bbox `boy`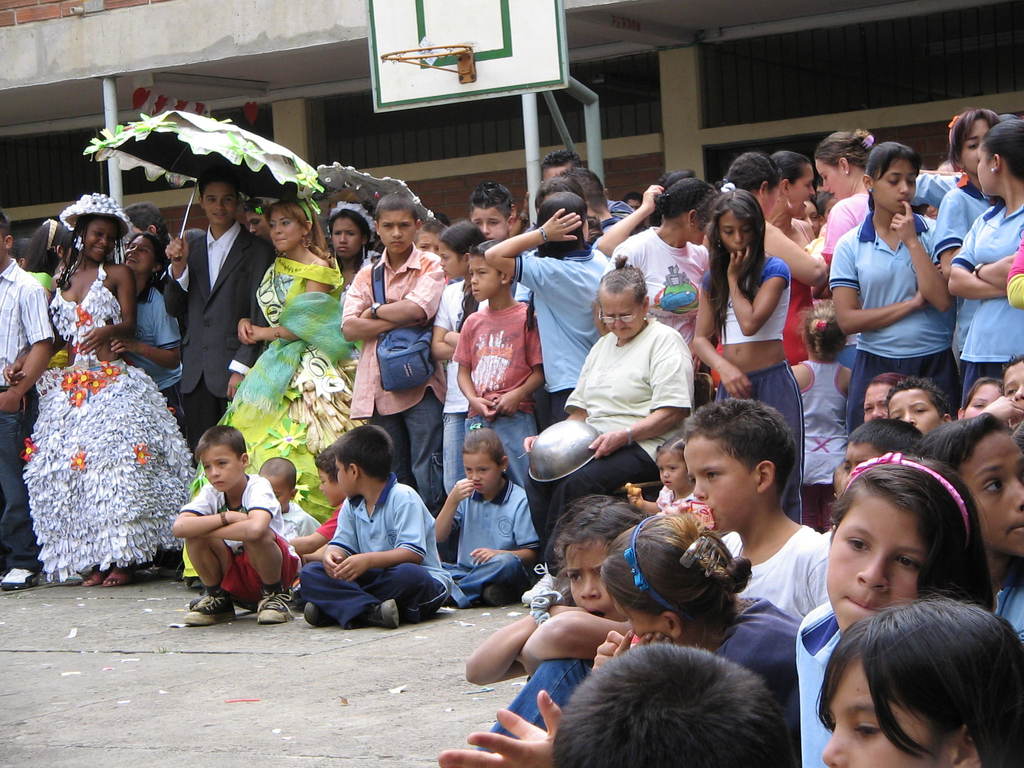
[284, 438, 346, 567]
